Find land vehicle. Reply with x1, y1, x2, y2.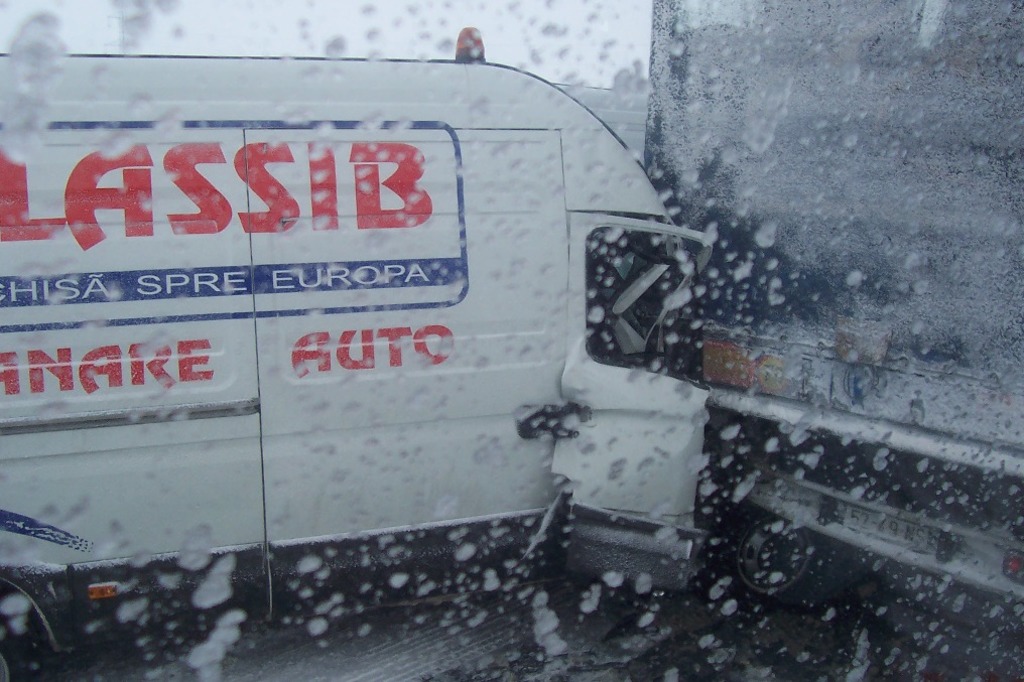
0, 27, 721, 681.
